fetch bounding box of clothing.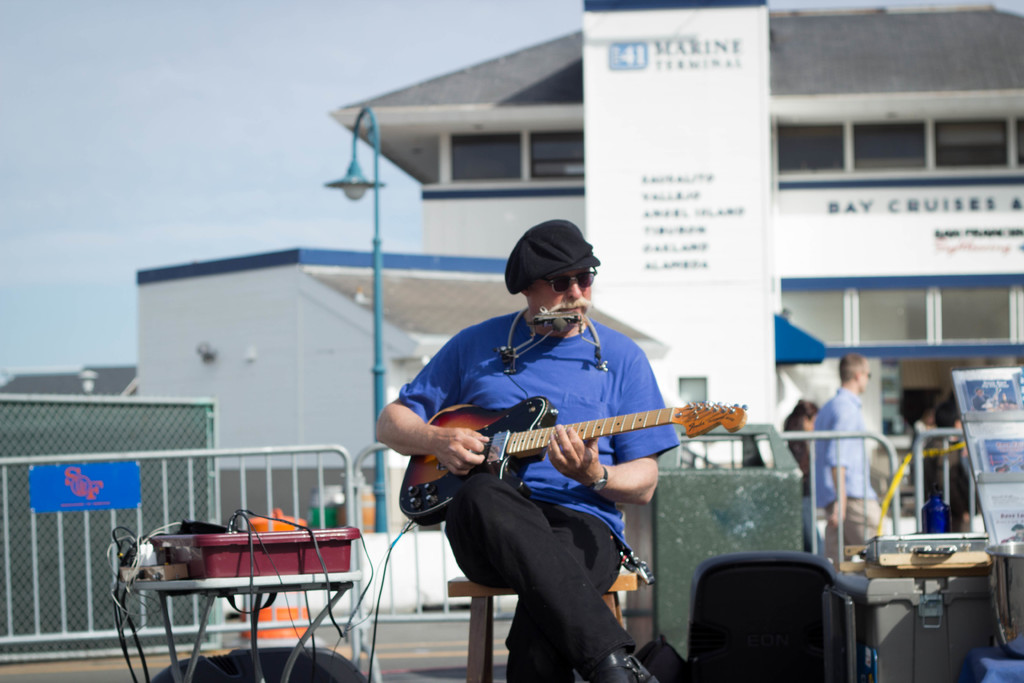
Bbox: x1=807 y1=392 x2=890 y2=576.
